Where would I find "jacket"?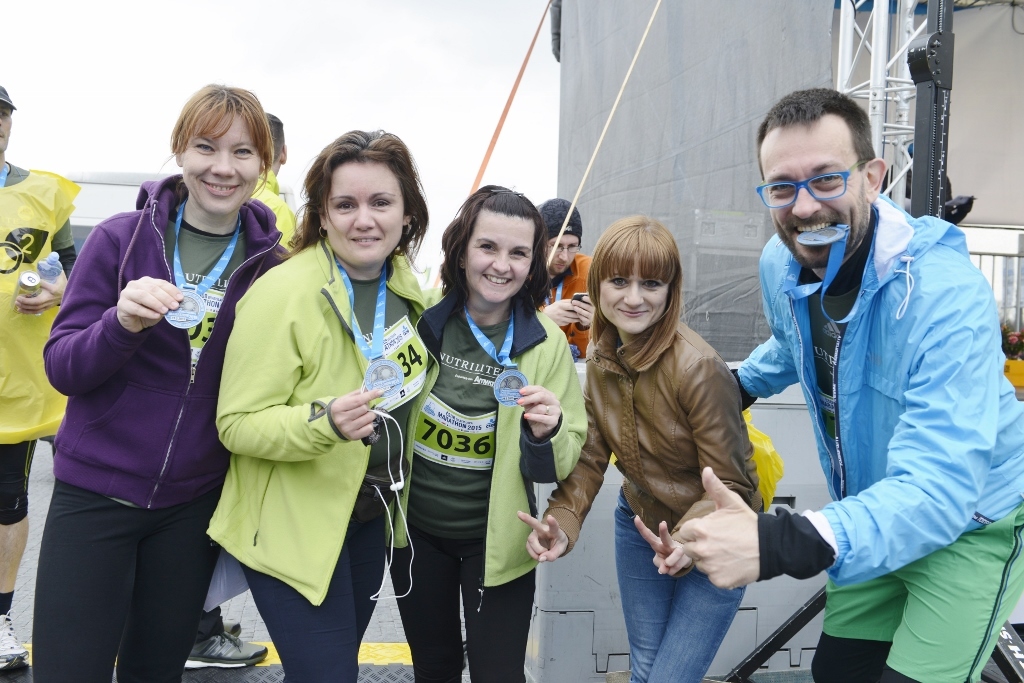
At {"left": 39, "top": 164, "right": 304, "bottom": 518}.
